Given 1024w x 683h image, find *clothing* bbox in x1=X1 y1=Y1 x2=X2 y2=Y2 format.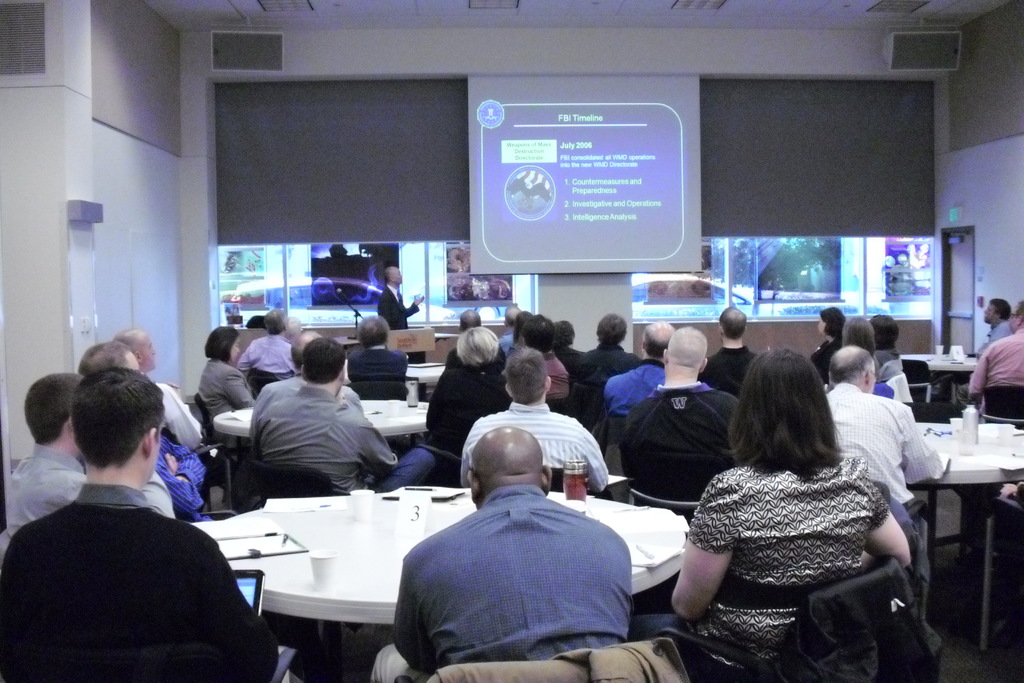
x1=955 y1=319 x2=1011 y2=415.
